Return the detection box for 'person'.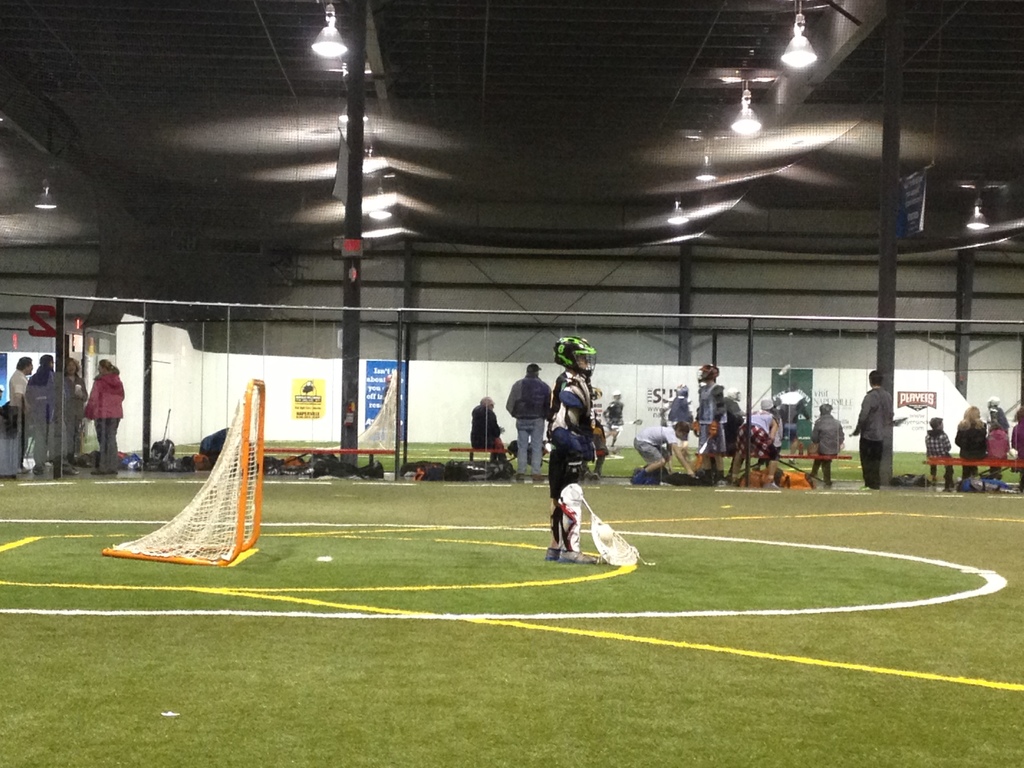
Rect(545, 337, 604, 566).
